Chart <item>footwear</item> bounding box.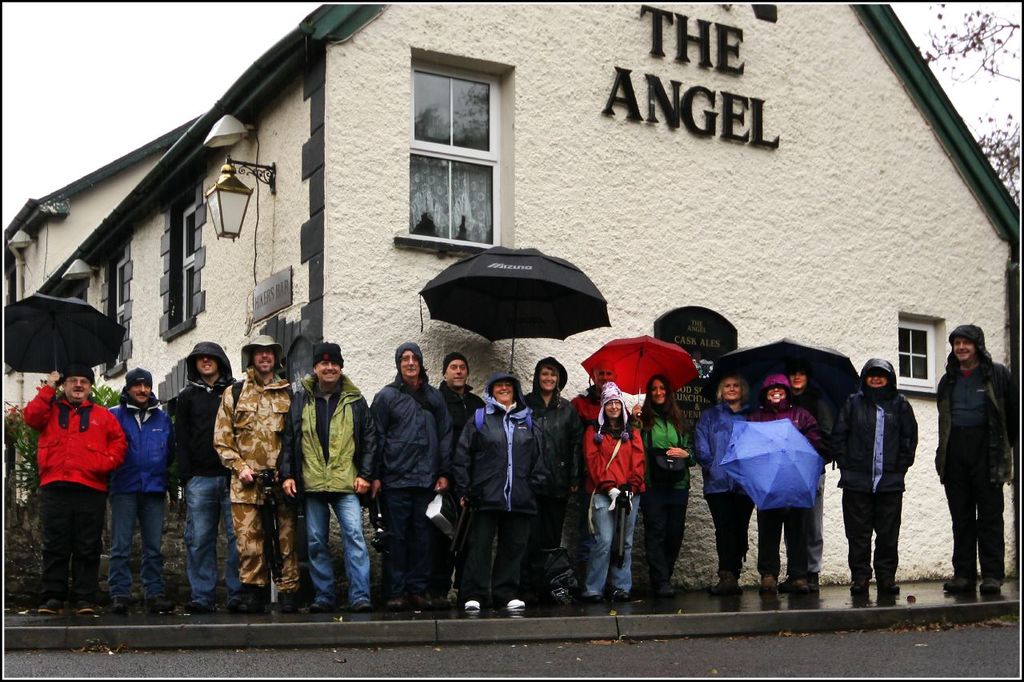
Charted: locate(356, 600, 372, 610).
